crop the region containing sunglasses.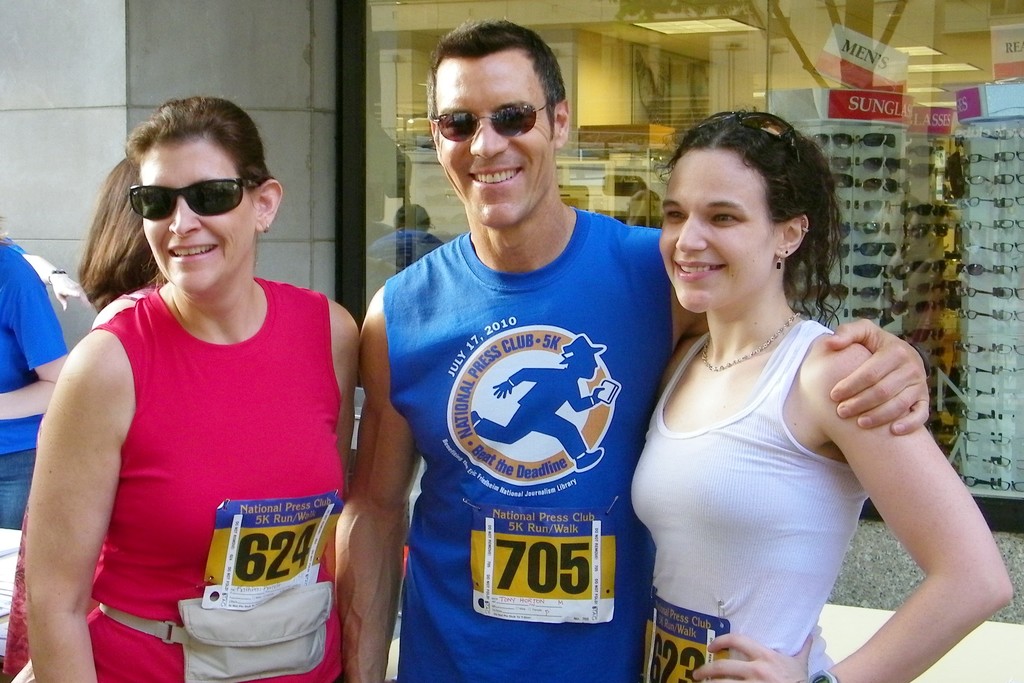
Crop region: (left=897, top=203, right=936, bottom=220).
